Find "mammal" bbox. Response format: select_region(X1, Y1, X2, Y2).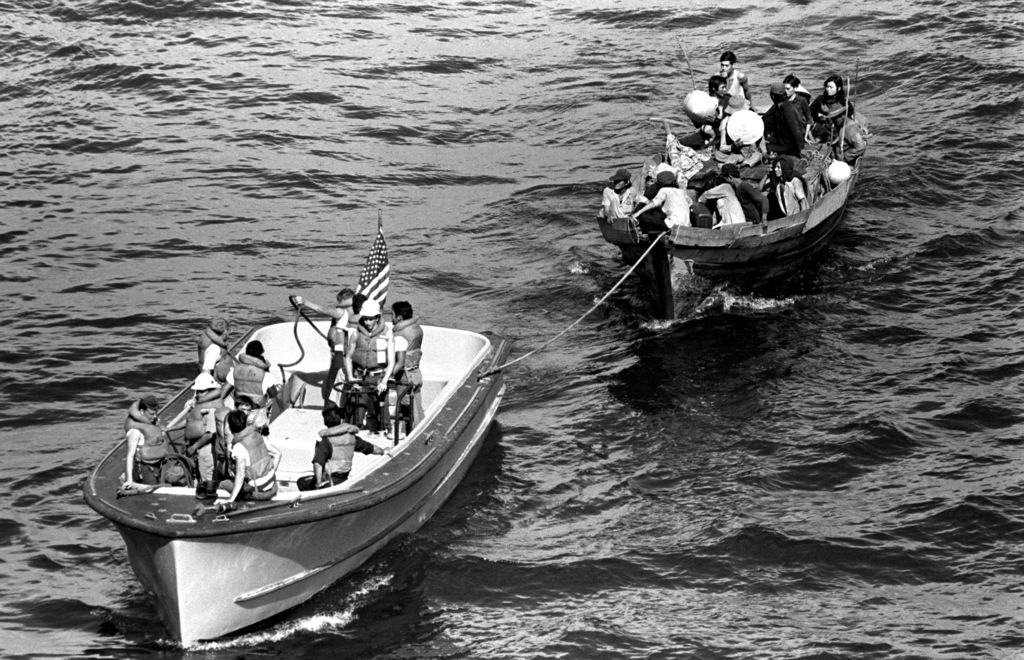
select_region(344, 297, 394, 425).
